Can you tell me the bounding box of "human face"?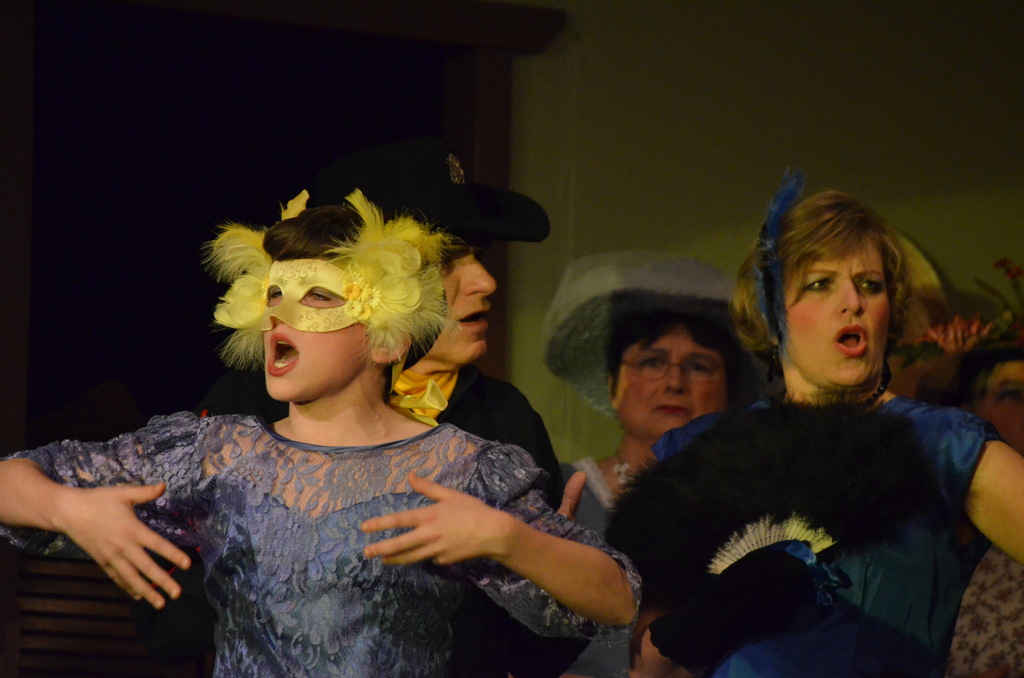
<region>614, 328, 728, 441</region>.
